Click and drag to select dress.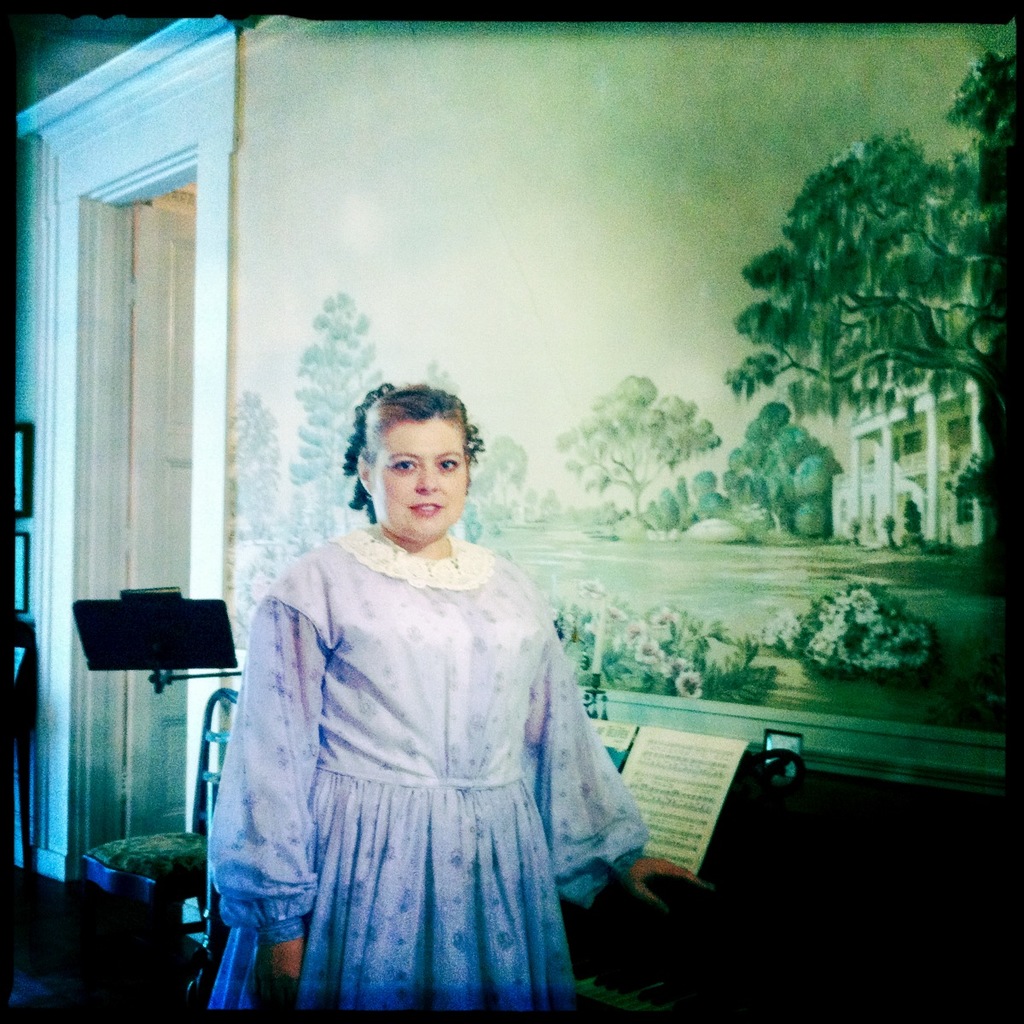
Selection: [left=235, top=507, right=625, bottom=995].
